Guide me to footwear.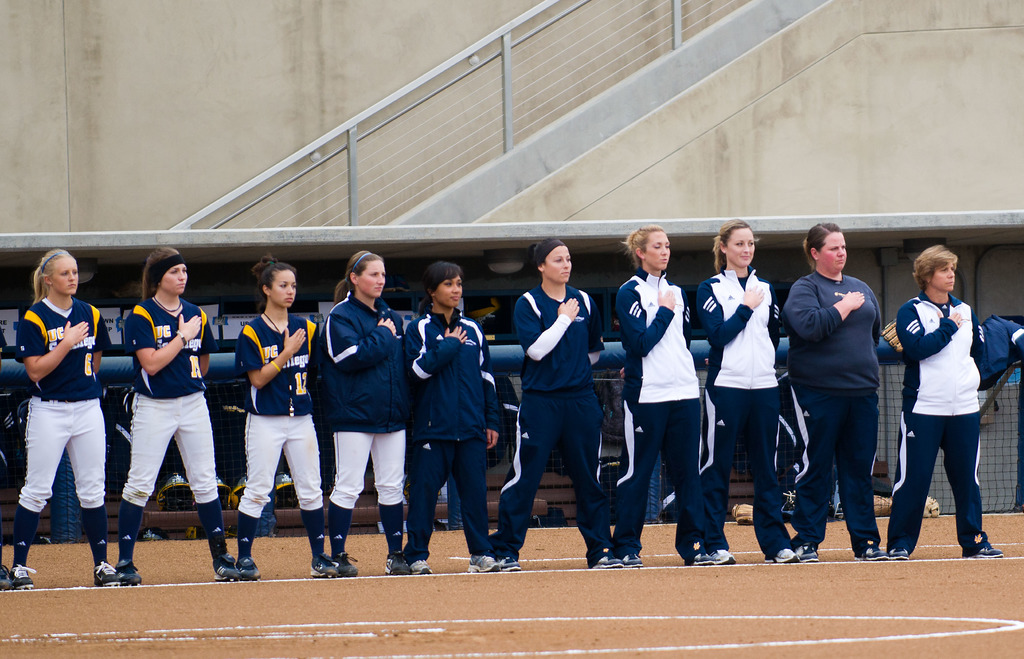
Guidance: pyautogui.locateOnScreen(471, 552, 501, 574).
